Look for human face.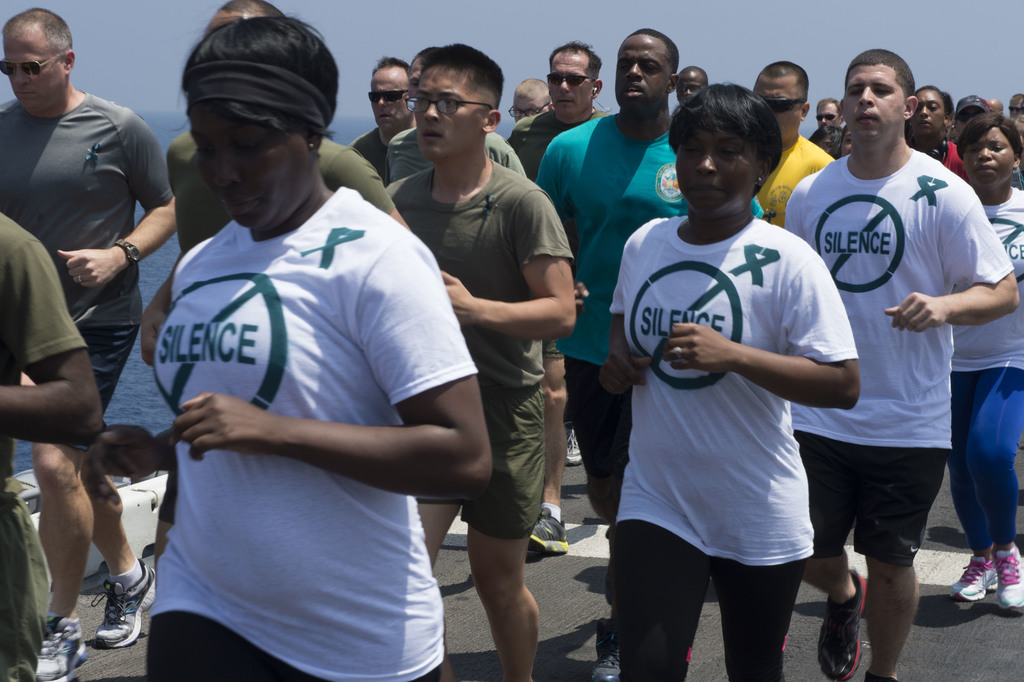
Found: select_region(548, 55, 595, 118).
